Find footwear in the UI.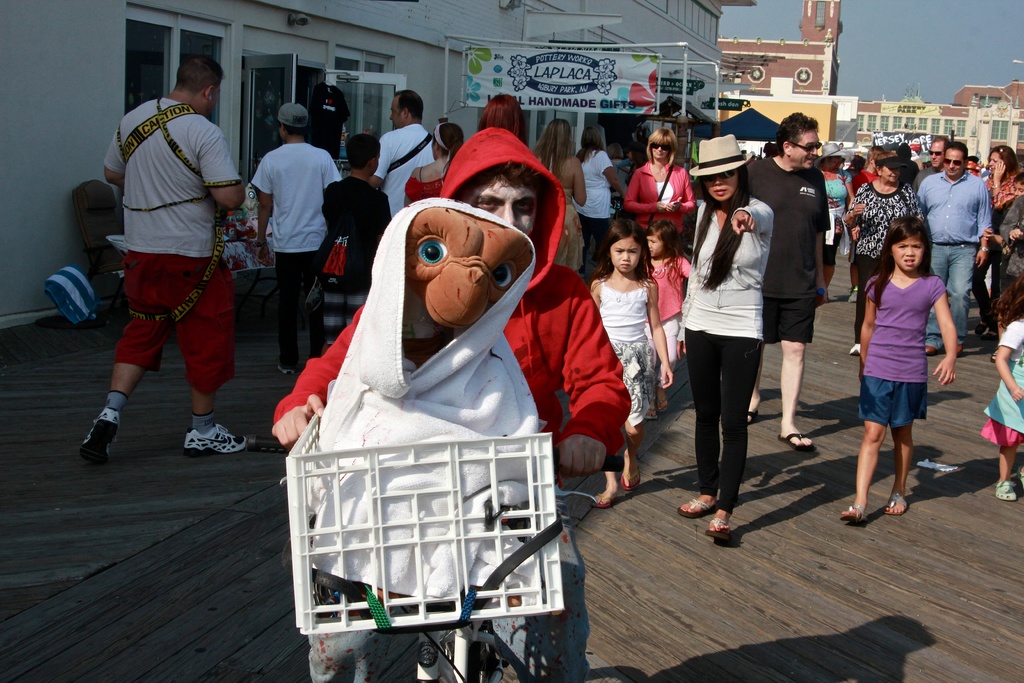
UI element at l=655, t=395, r=668, b=410.
